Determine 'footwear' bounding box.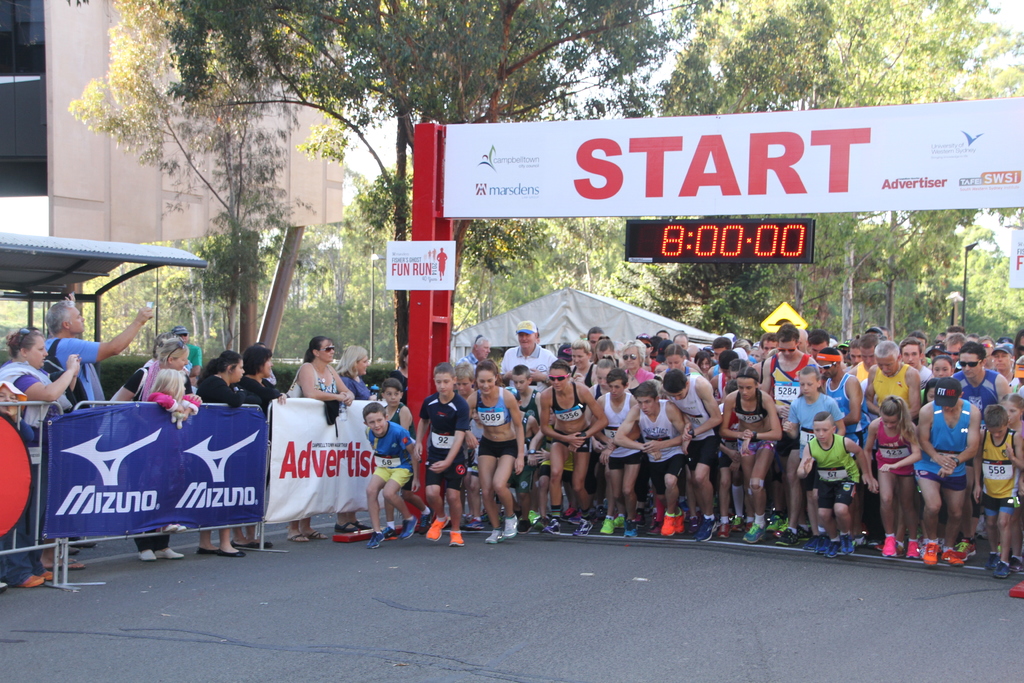
Determined: l=838, t=534, r=853, b=556.
